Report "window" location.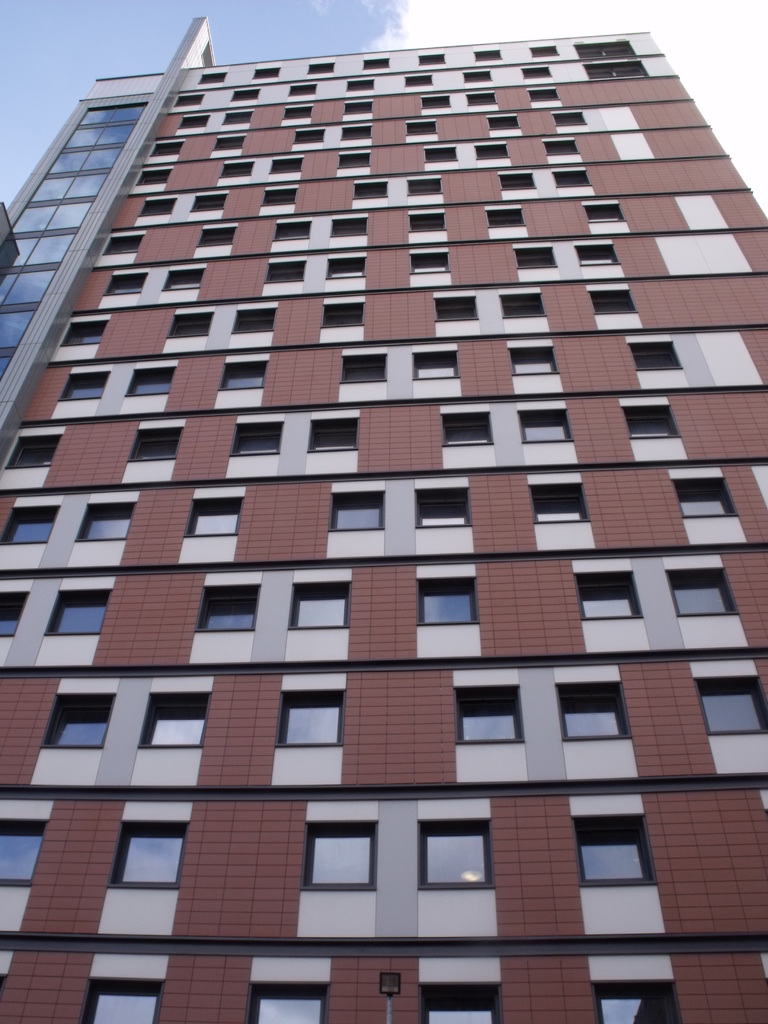
Report: select_region(597, 984, 675, 1023).
